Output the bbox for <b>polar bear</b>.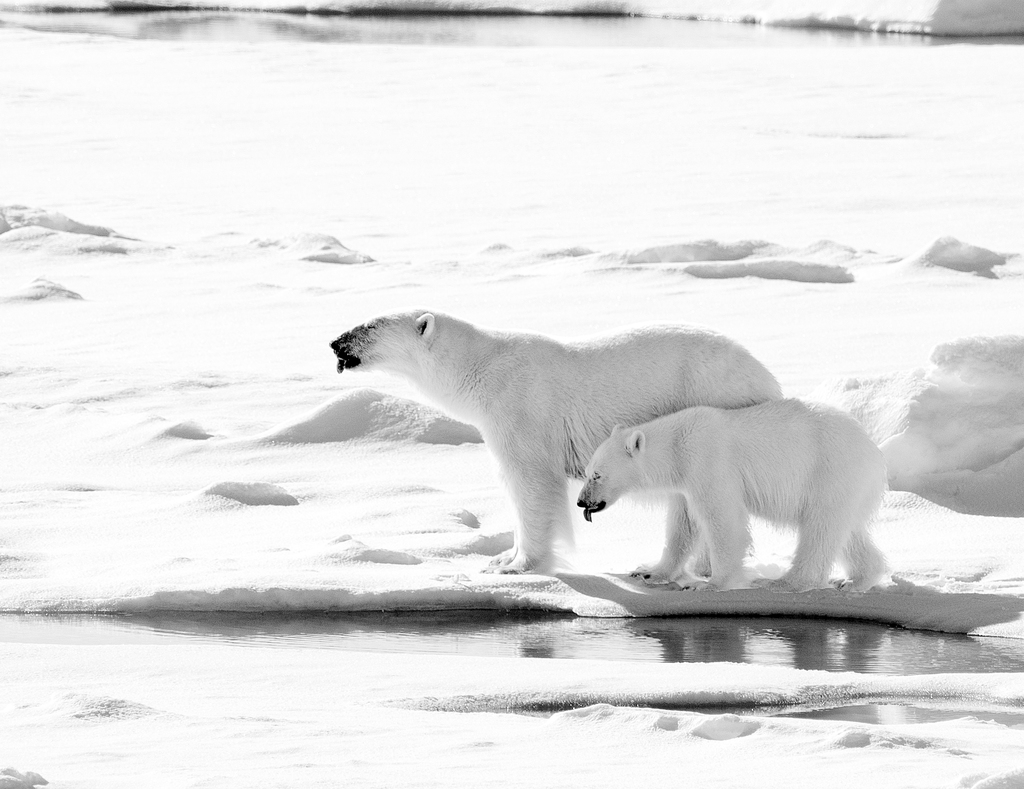
region(573, 392, 891, 591).
